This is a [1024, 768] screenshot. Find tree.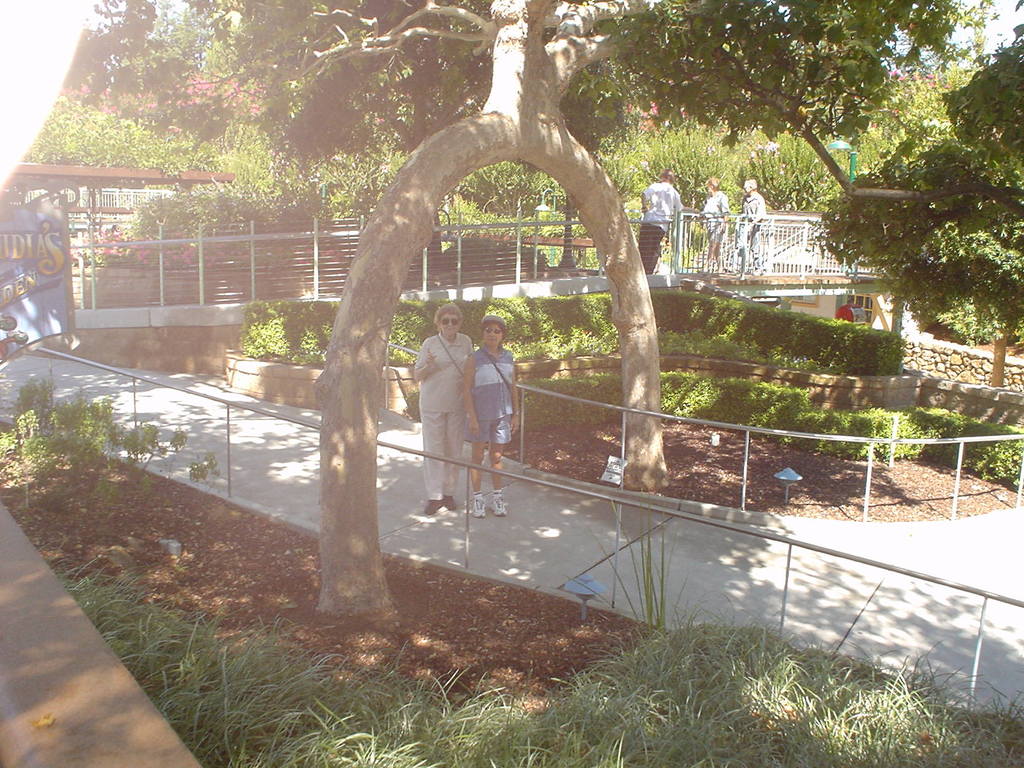
Bounding box: 805, 19, 1023, 357.
